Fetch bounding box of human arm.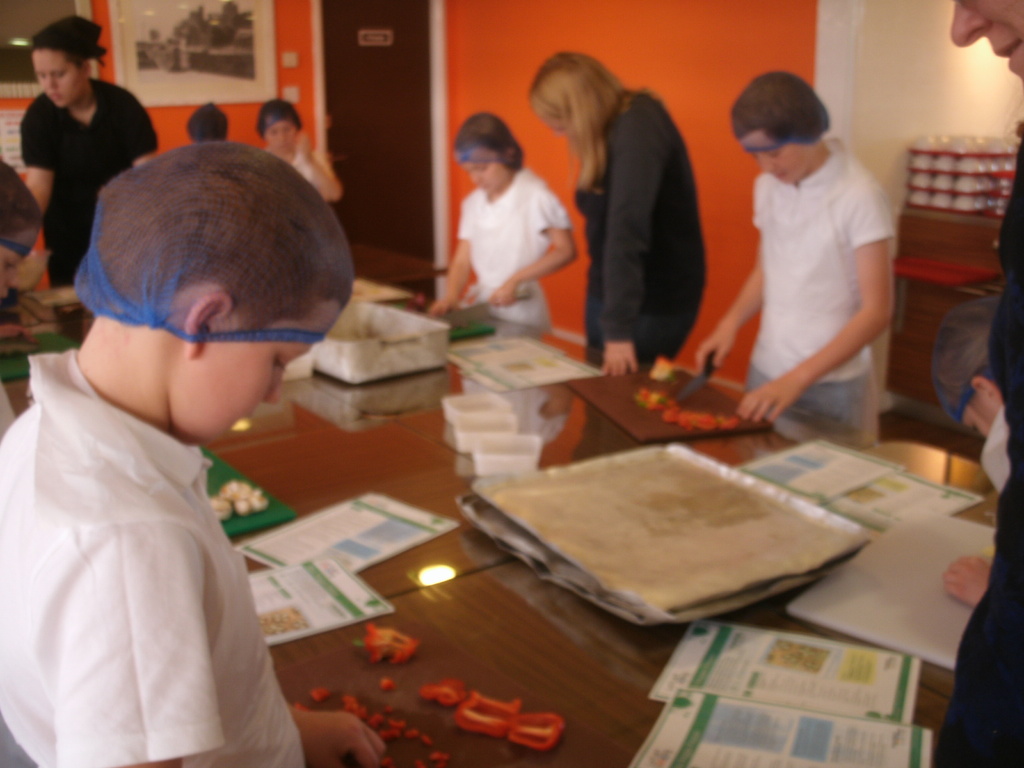
Bbox: [430,195,483,319].
